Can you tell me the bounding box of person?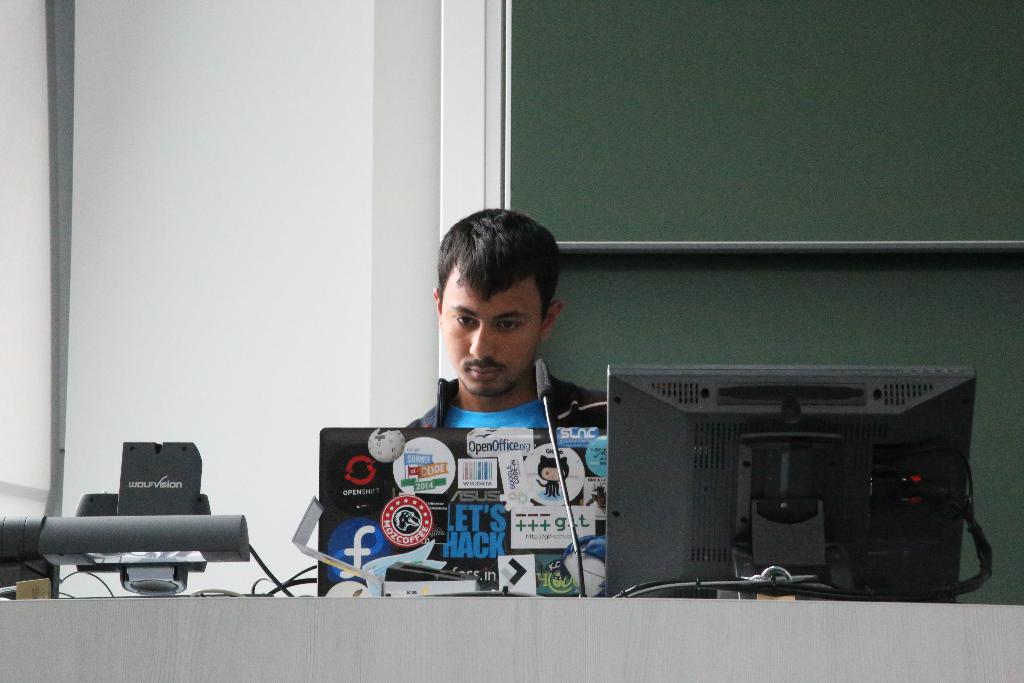
BBox(388, 197, 587, 525).
